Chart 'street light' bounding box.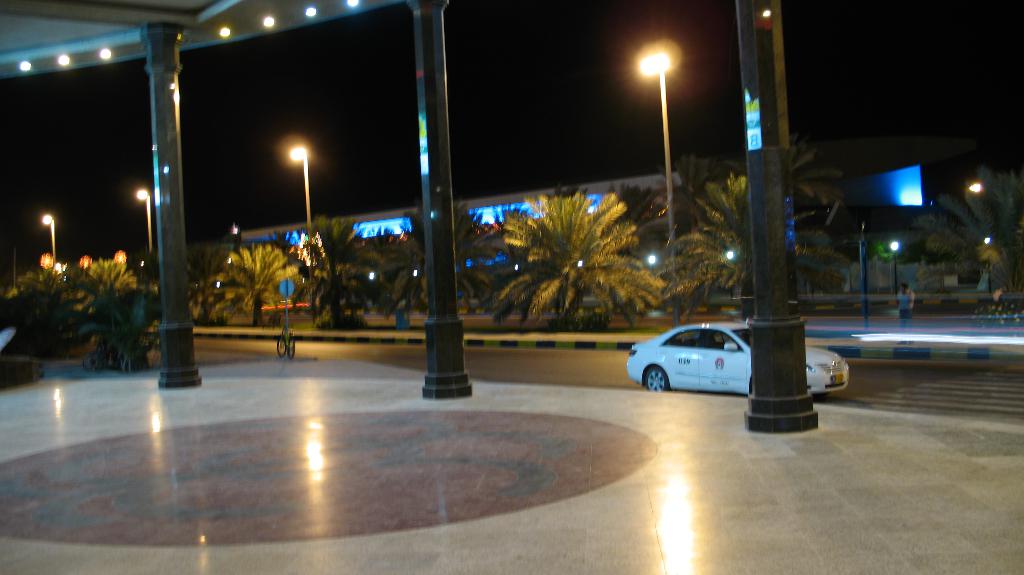
Charted: select_region(42, 207, 57, 271).
